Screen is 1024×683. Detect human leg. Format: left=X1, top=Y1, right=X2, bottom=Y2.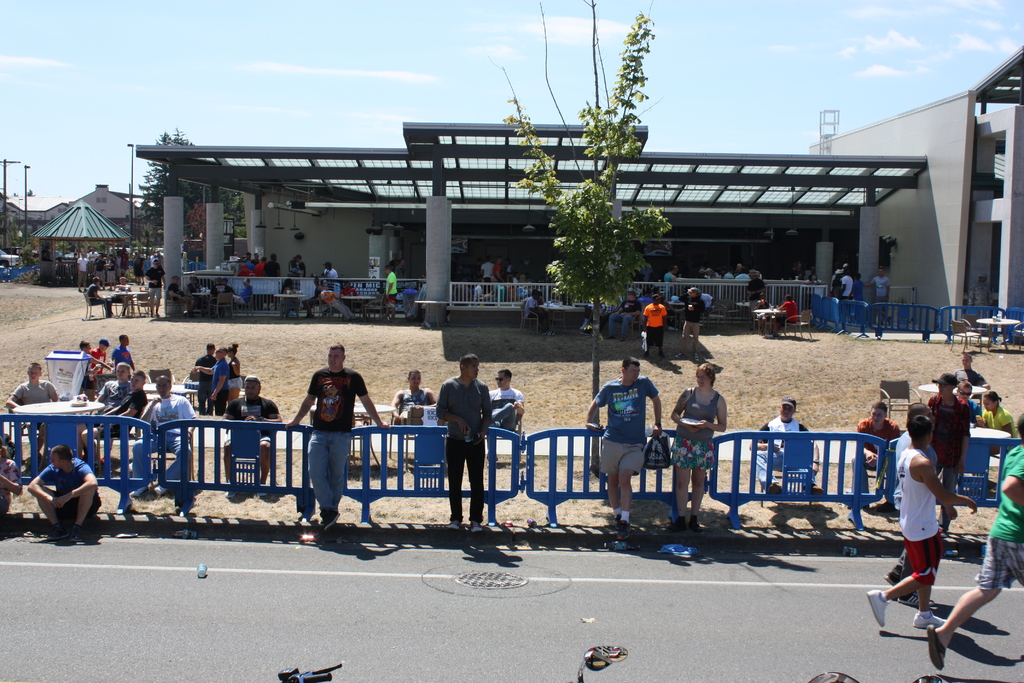
left=466, top=439, right=487, bottom=532.
